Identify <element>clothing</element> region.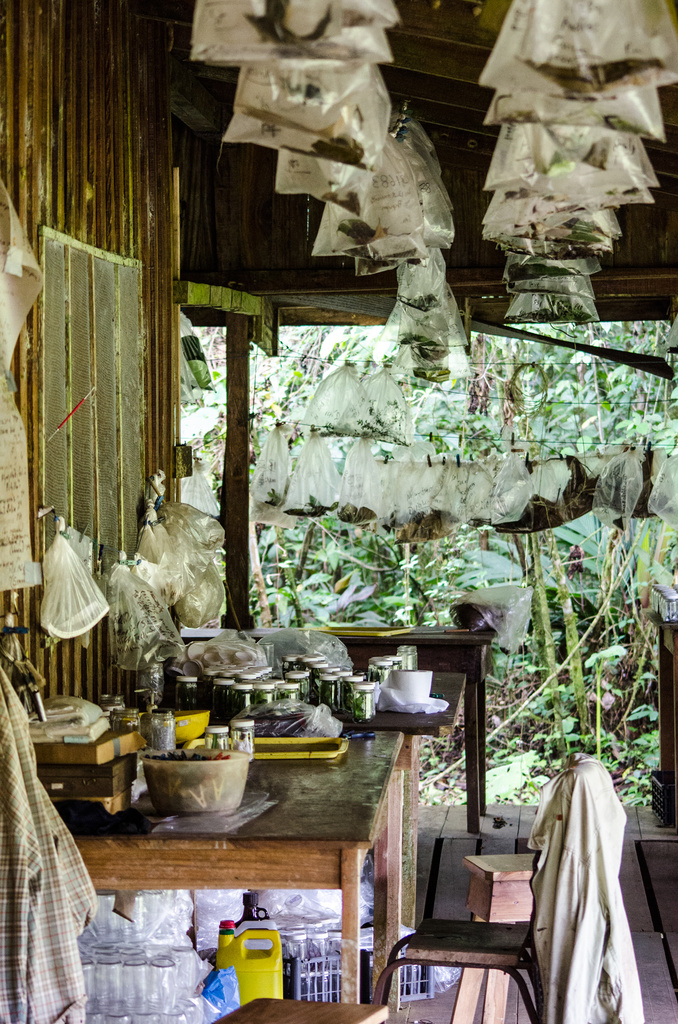
Region: {"left": 526, "top": 746, "right": 646, "bottom": 1023}.
